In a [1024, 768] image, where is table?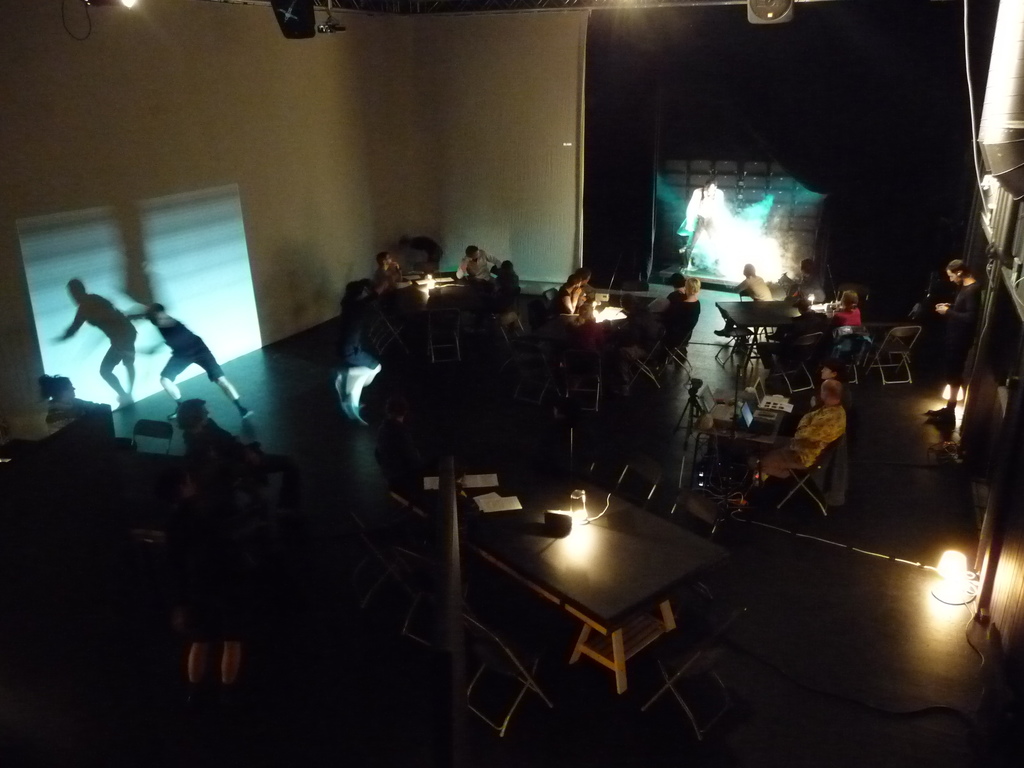
rect(474, 474, 745, 712).
